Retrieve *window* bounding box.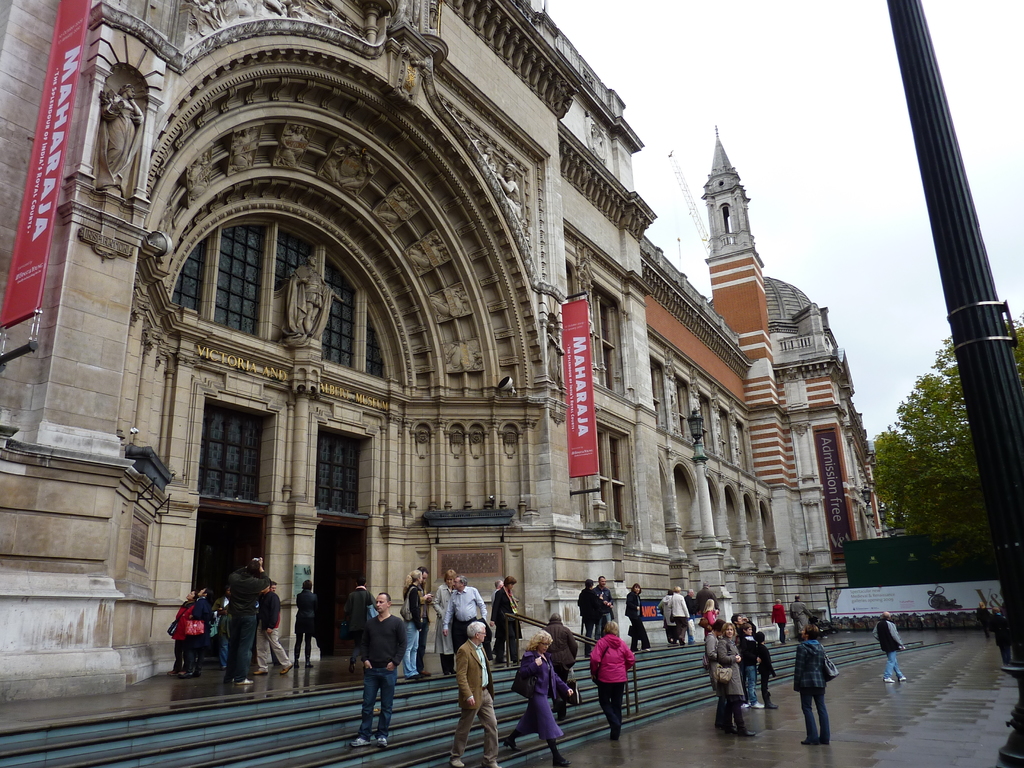
Bounding box: (561, 259, 579, 301).
